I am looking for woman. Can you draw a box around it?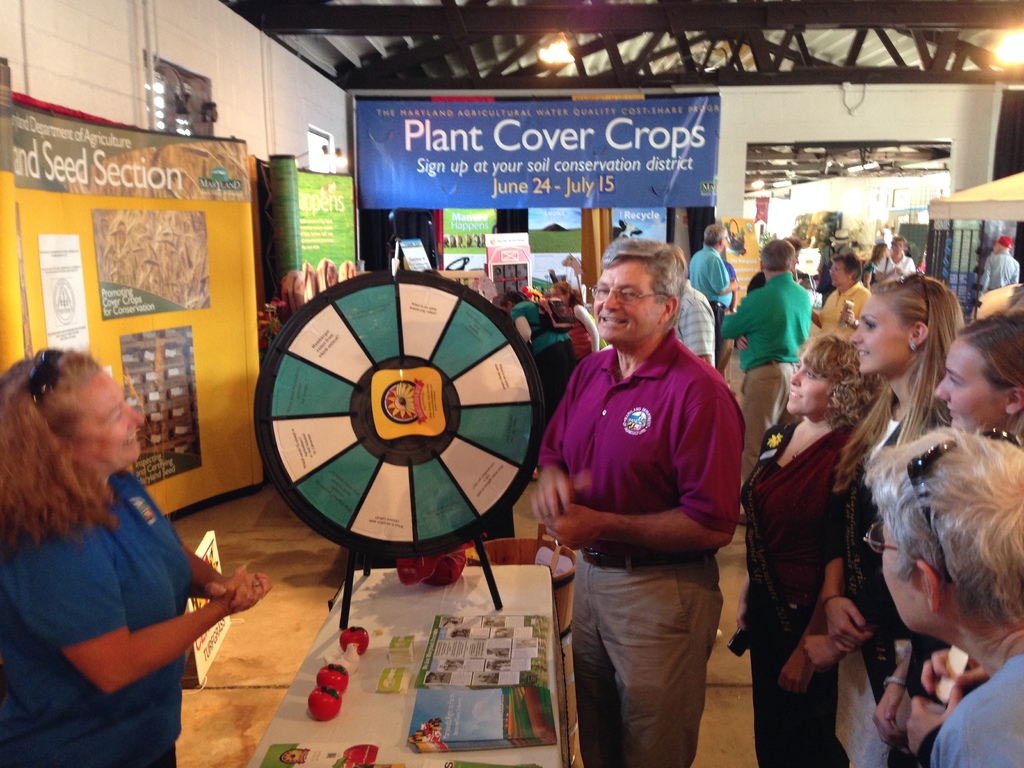
Sure, the bounding box is Rect(3, 328, 232, 737).
